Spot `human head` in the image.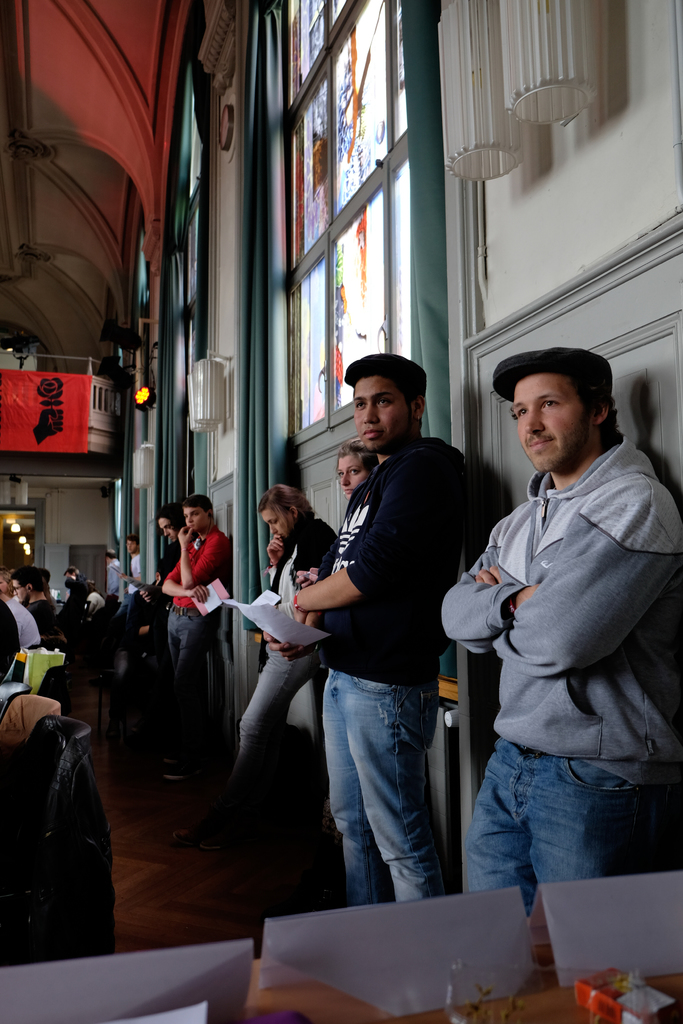
`human head` found at [347,356,432,454].
